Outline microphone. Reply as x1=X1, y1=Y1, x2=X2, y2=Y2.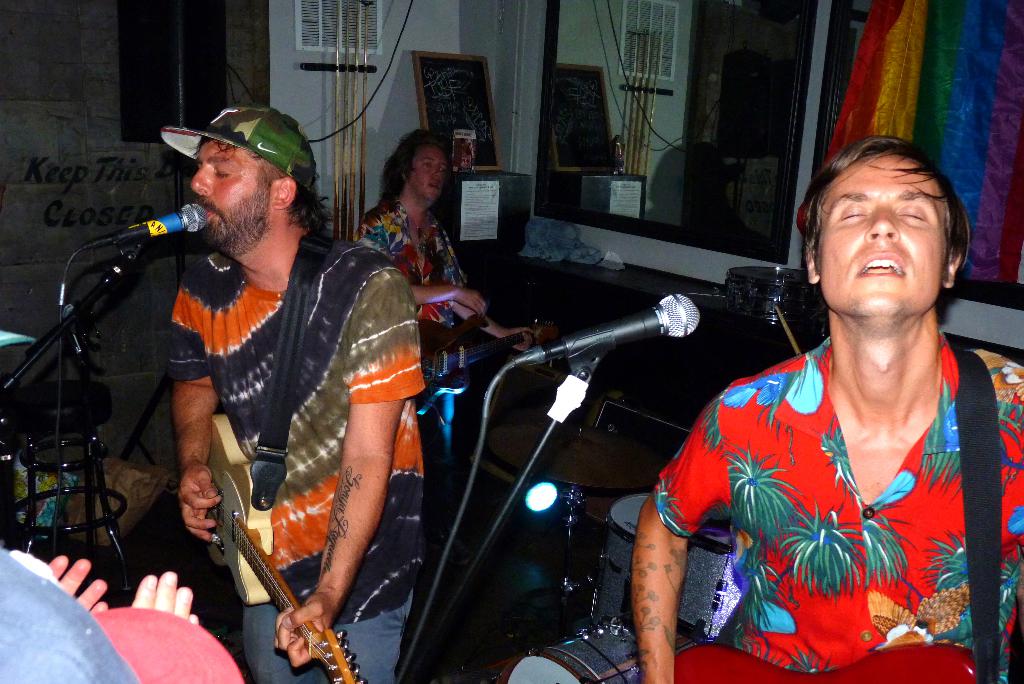
x1=69, y1=202, x2=211, y2=254.
